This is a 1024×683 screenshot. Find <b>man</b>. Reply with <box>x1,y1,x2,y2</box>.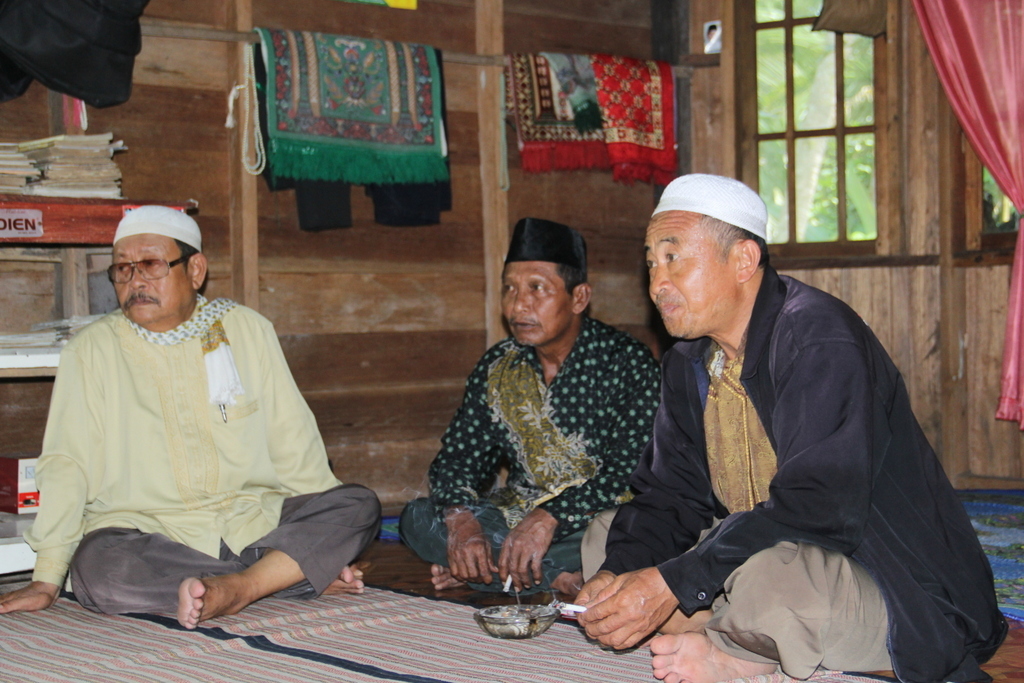
<box>562,176,1023,682</box>.
